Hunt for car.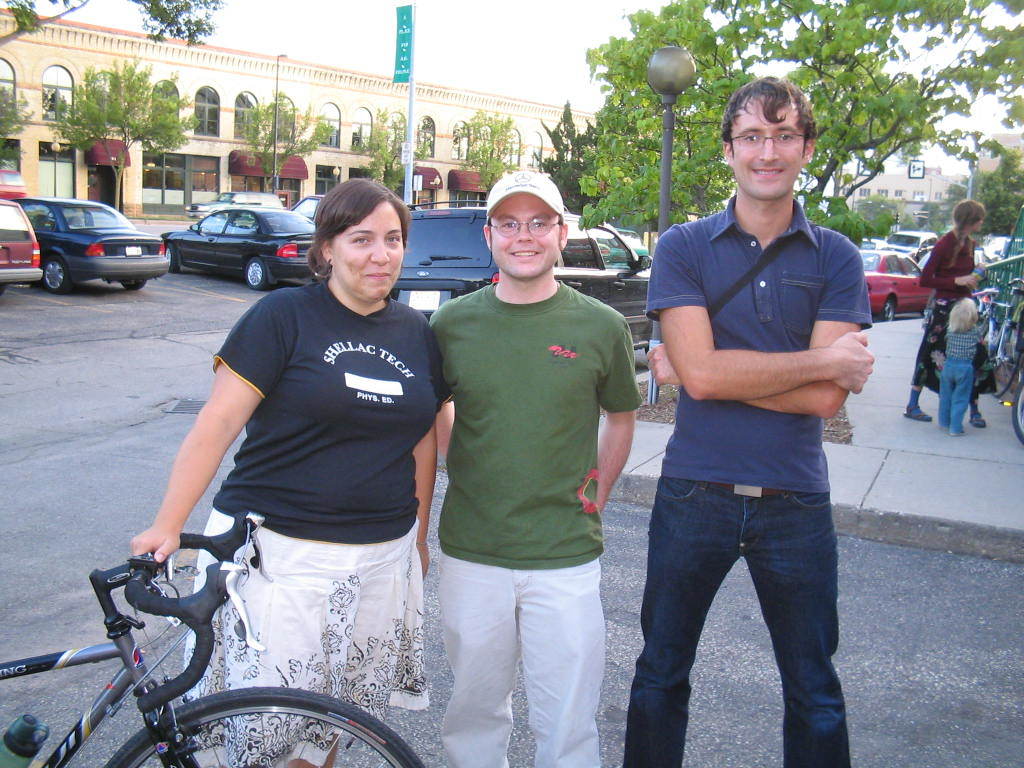
Hunted down at <bbox>163, 206, 323, 288</bbox>.
